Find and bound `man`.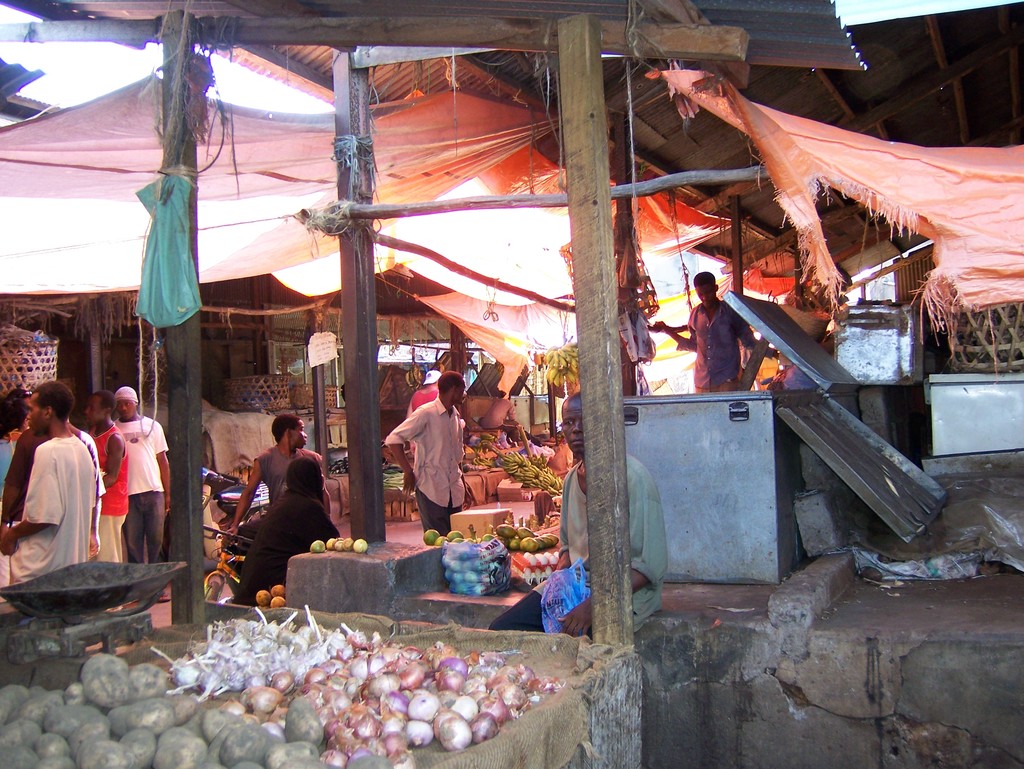
Bound: [101,384,170,551].
